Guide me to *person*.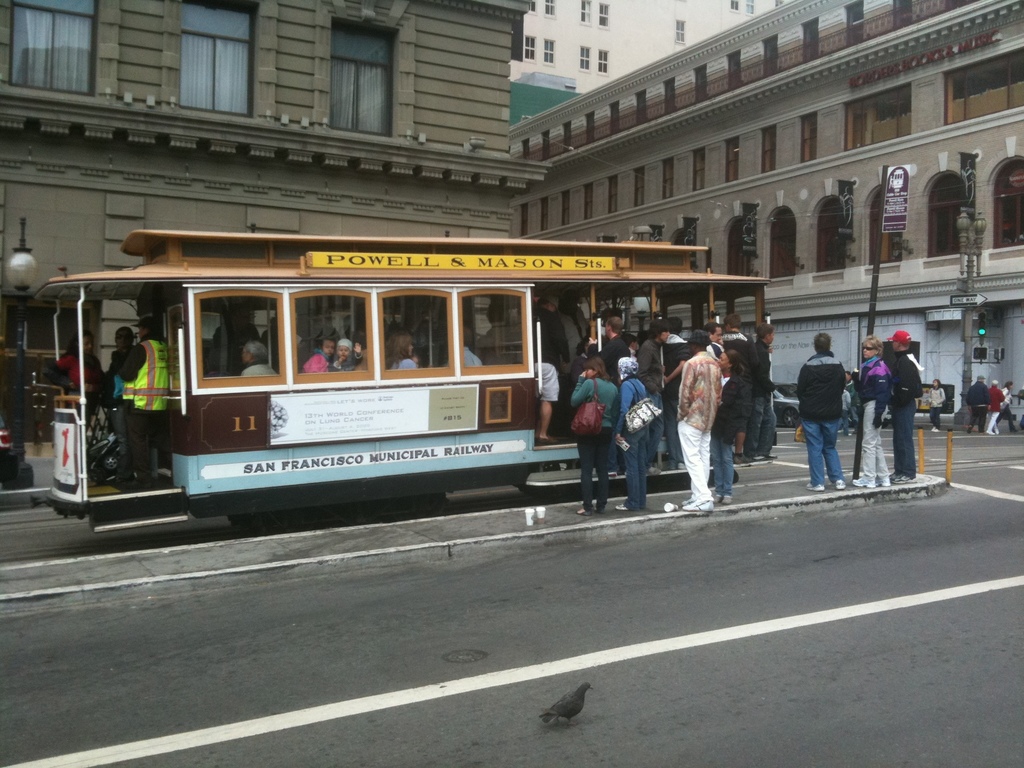
Guidance: crop(321, 337, 358, 380).
